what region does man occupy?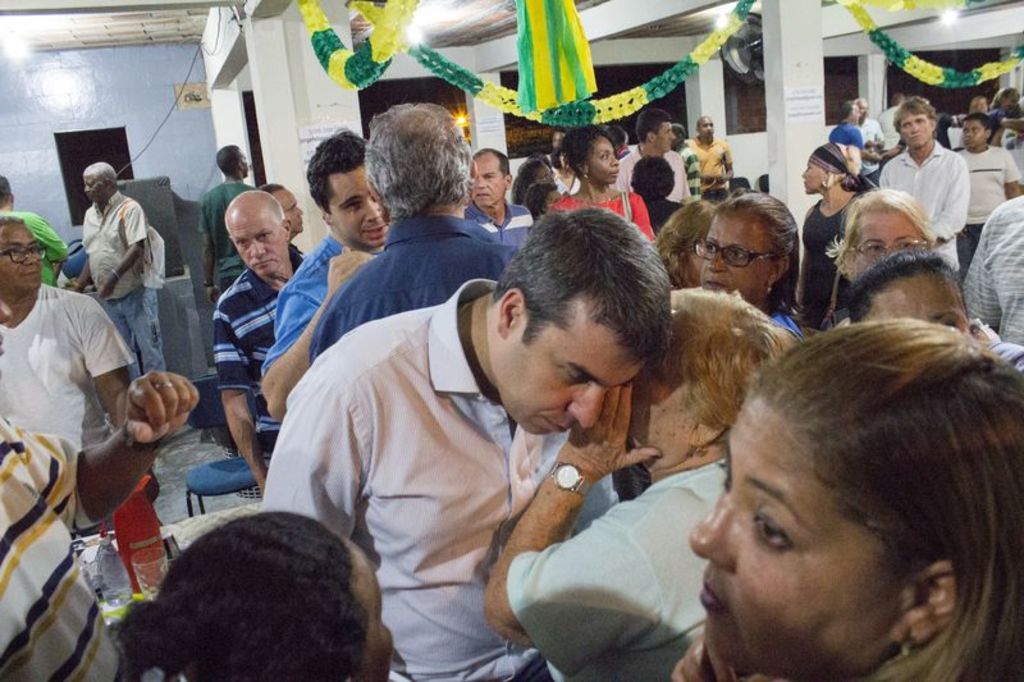
select_region(201, 184, 307, 489).
